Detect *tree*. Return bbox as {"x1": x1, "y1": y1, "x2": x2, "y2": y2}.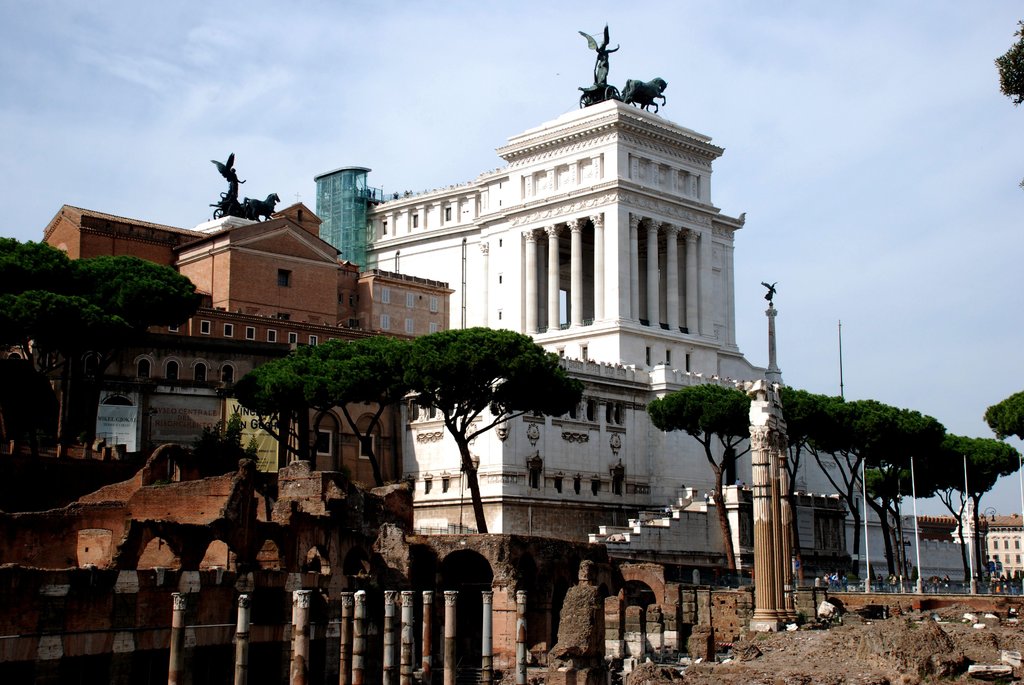
{"x1": 13, "y1": 209, "x2": 169, "y2": 433}.
